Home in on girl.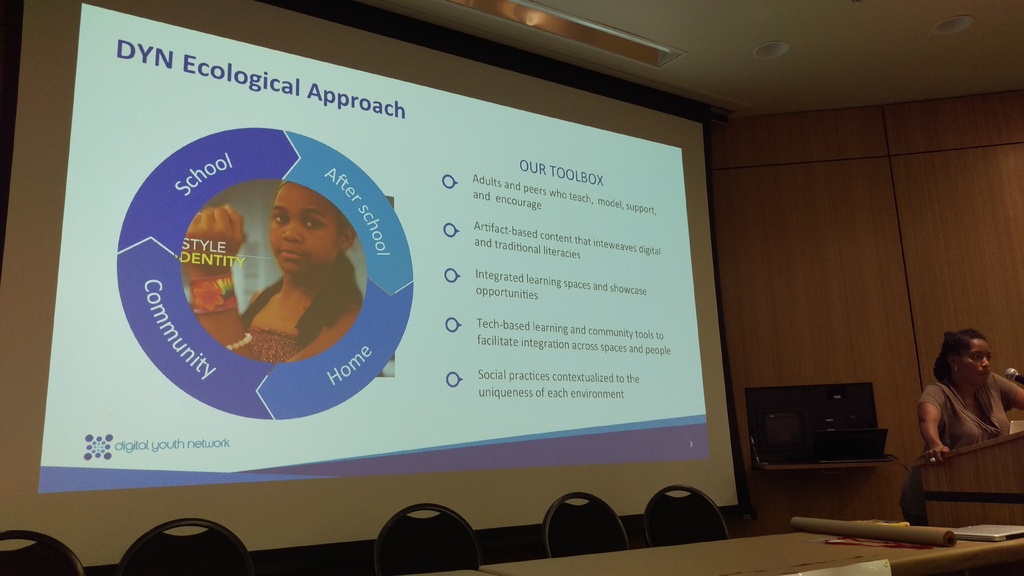
Homed in at (x1=900, y1=326, x2=1023, y2=529).
